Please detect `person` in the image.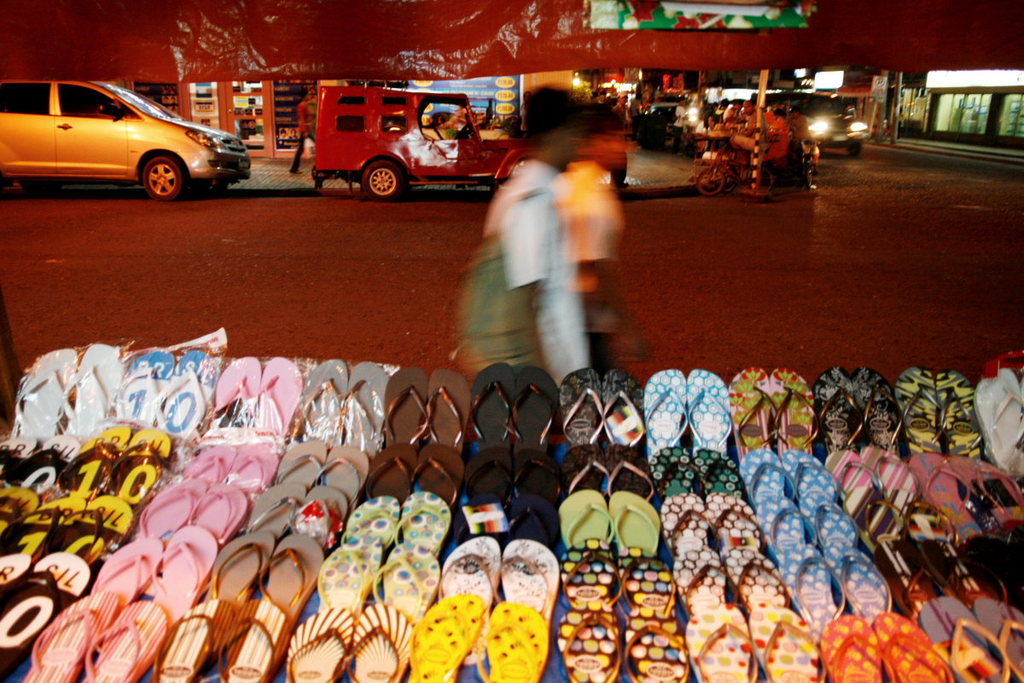
290 87 319 175.
